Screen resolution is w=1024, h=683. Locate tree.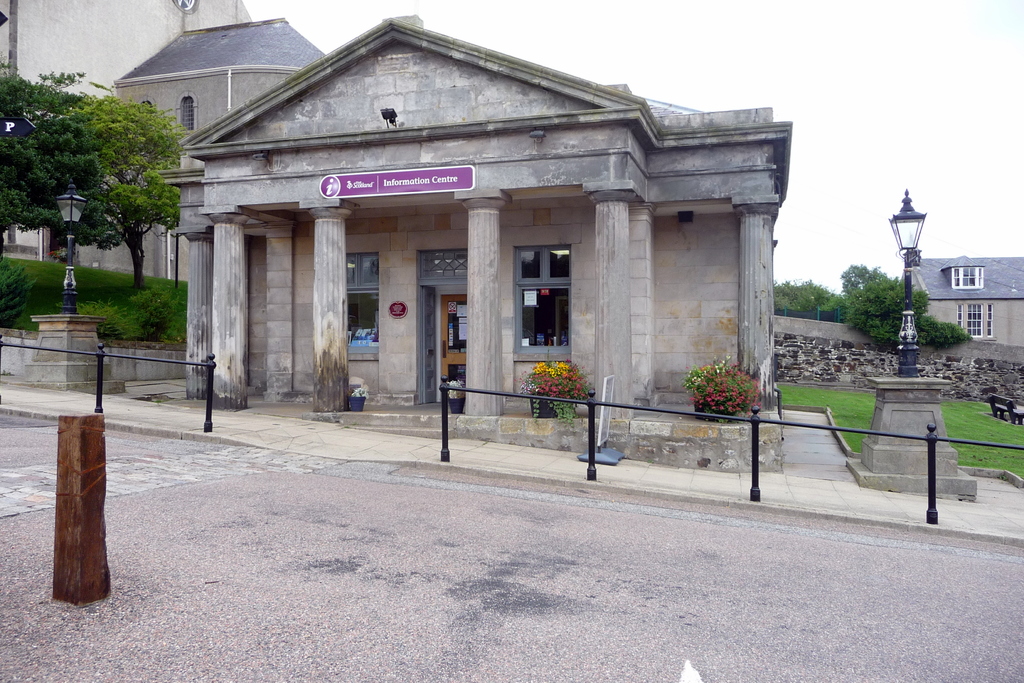
<box>773,283,844,308</box>.
